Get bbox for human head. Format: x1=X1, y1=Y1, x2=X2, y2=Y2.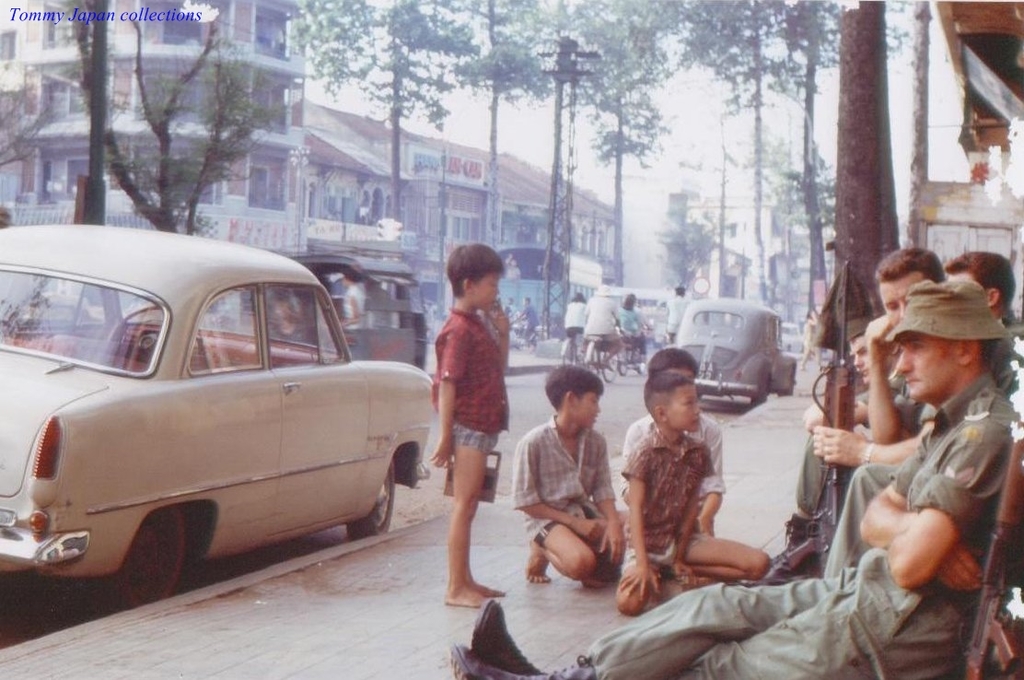
x1=545, y1=364, x2=605, y2=430.
